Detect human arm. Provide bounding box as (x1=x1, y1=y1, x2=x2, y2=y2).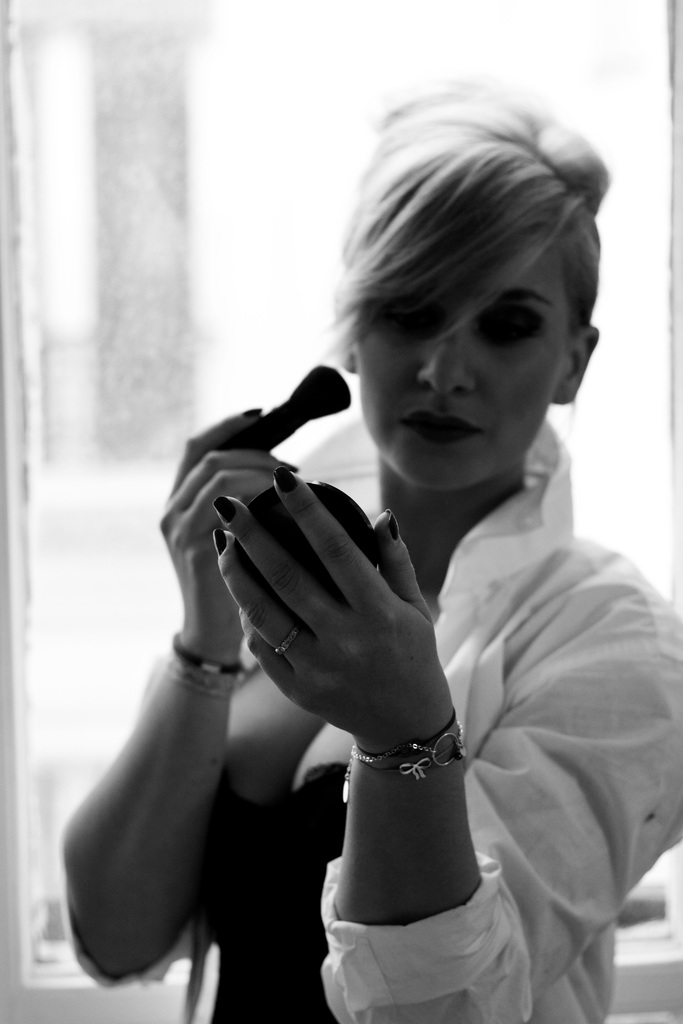
(x1=49, y1=397, x2=298, y2=996).
